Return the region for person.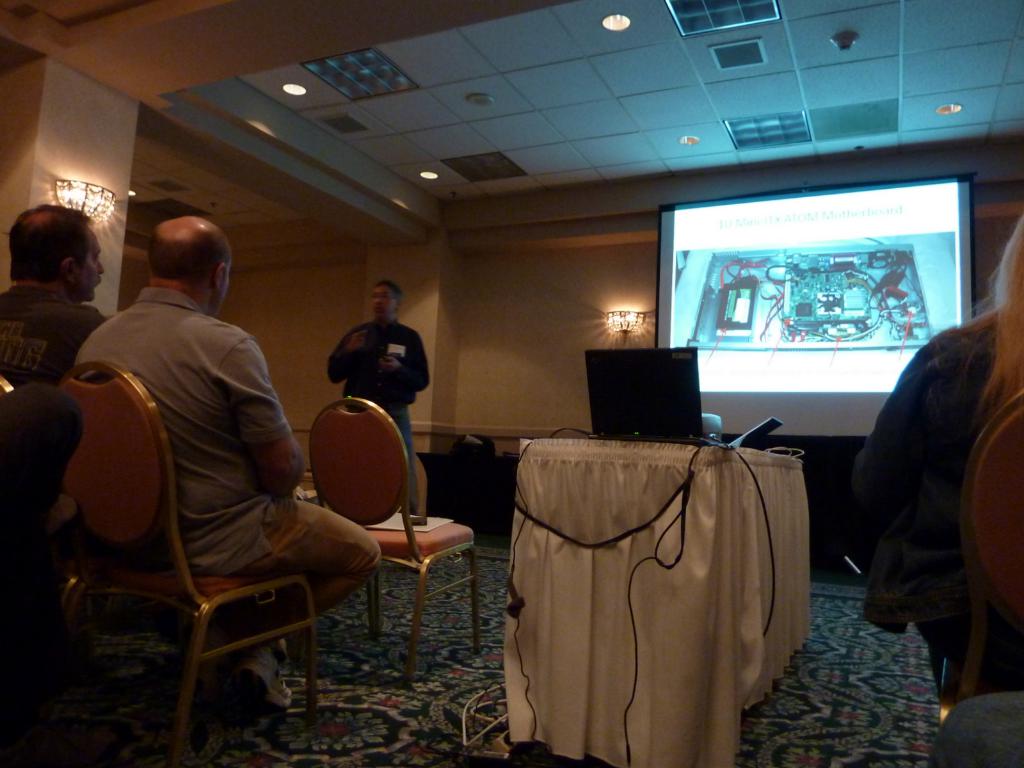
crop(871, 220, 1023, 728).
